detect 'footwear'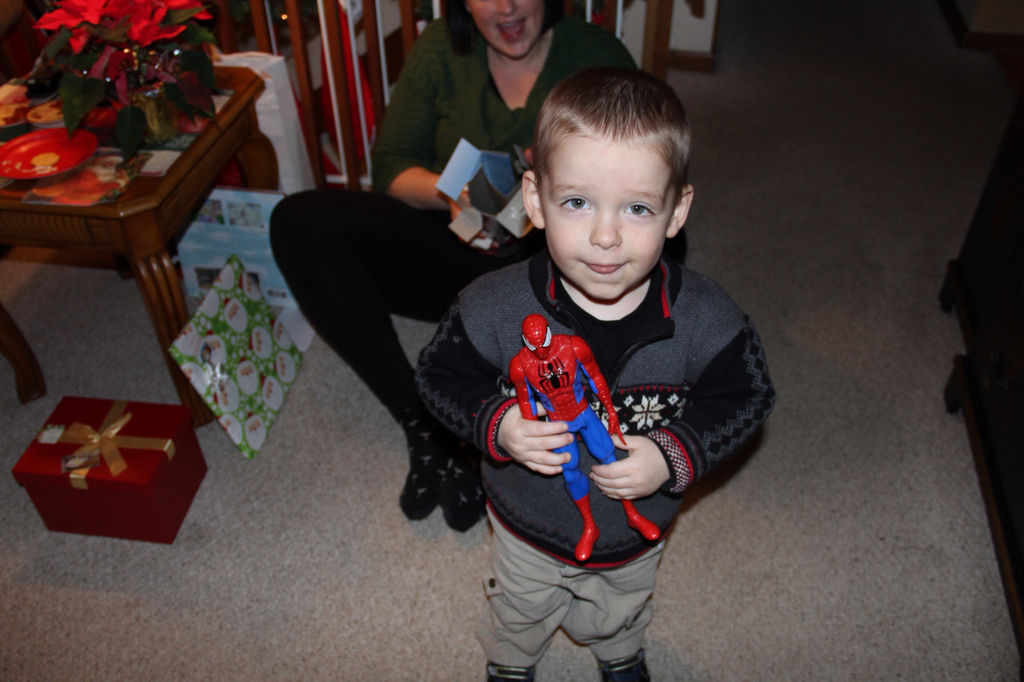
{"x1": 598, "y1": 649, "x2": 653, "y2": 681}
